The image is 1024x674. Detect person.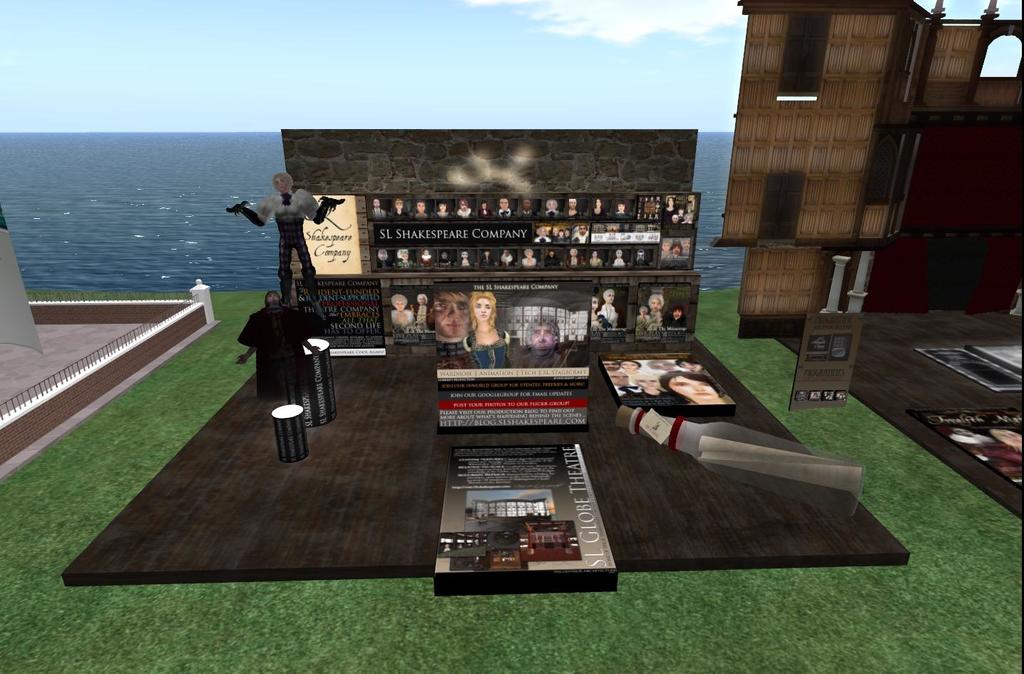
Detection: l=478, t=199, r=492, b=218.
